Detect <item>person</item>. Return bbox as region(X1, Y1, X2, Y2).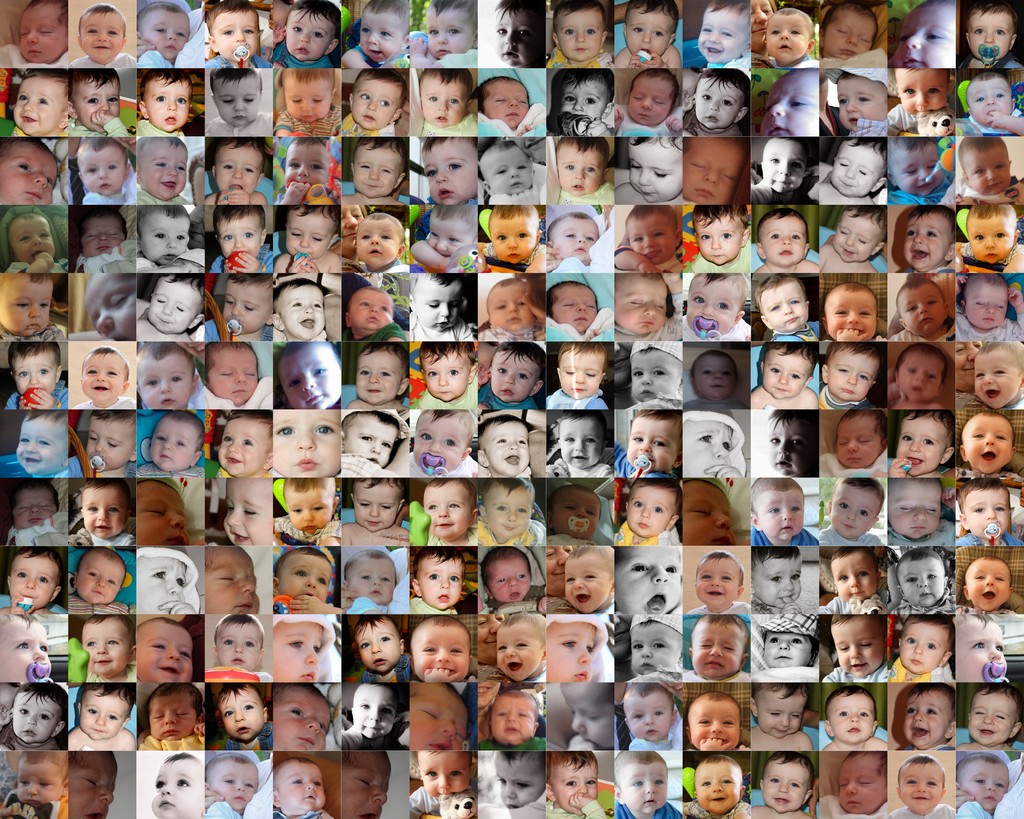
region(819, 140, 889, 203).
